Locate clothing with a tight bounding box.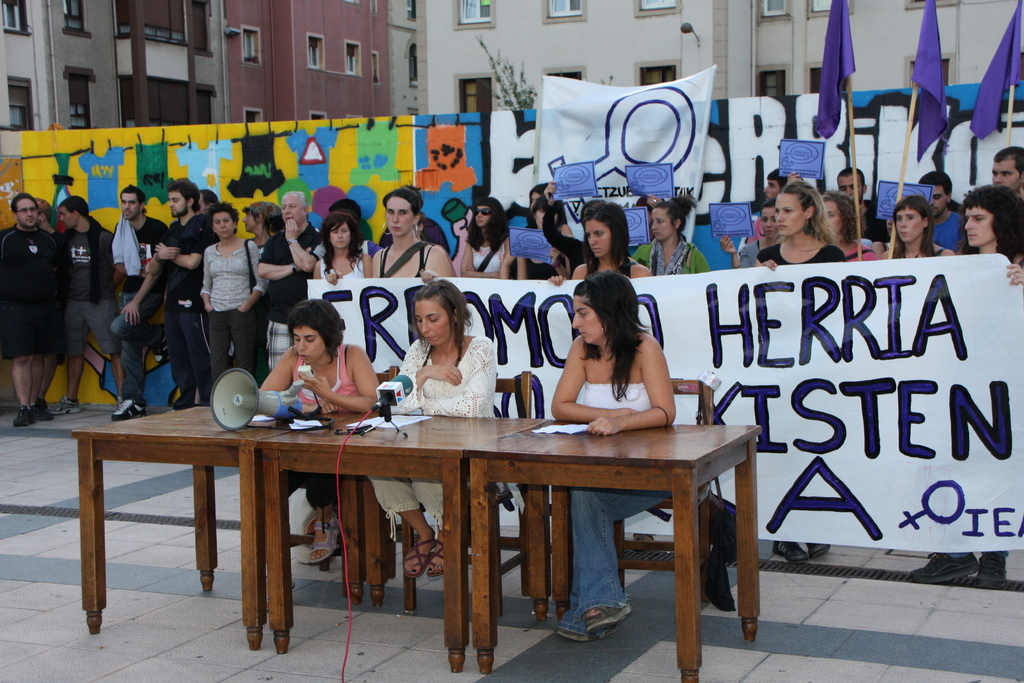
x1=183 y1=217 x2=256 y2=359.
